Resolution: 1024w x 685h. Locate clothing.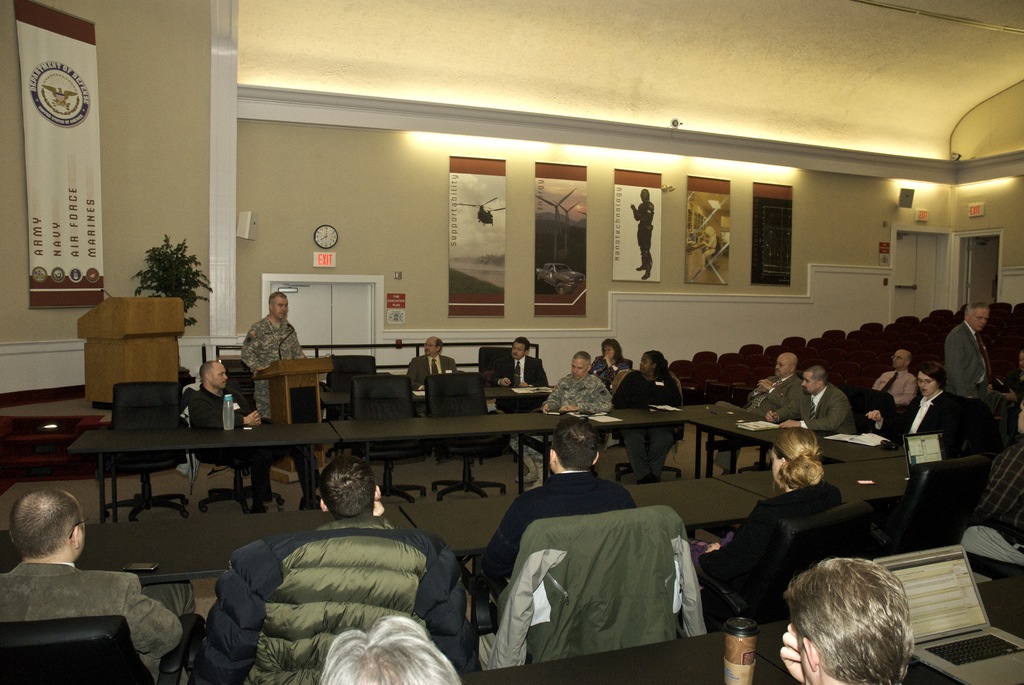
crop(510, 379, 614, 473).
